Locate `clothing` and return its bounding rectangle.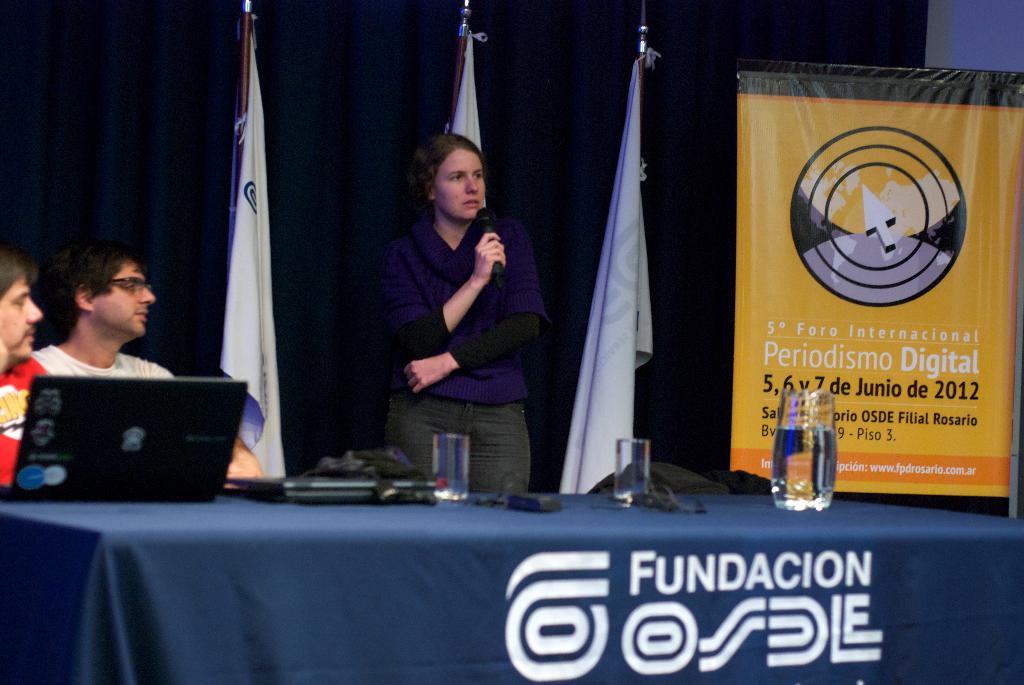
[x1=371, y1=160, x2=543, y2=478].
